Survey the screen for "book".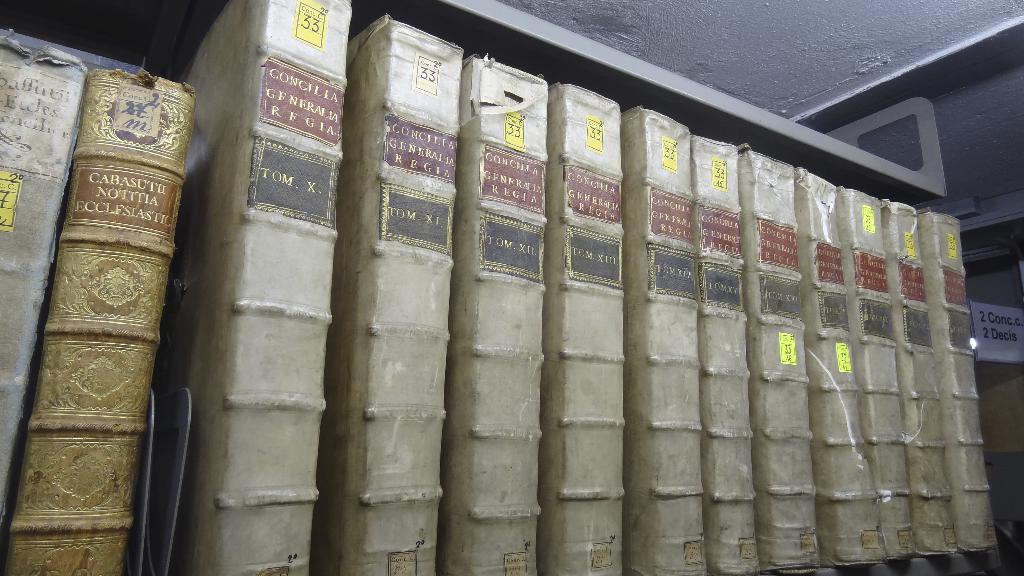
Survey found: select_region(794, 167, 884, 567).
